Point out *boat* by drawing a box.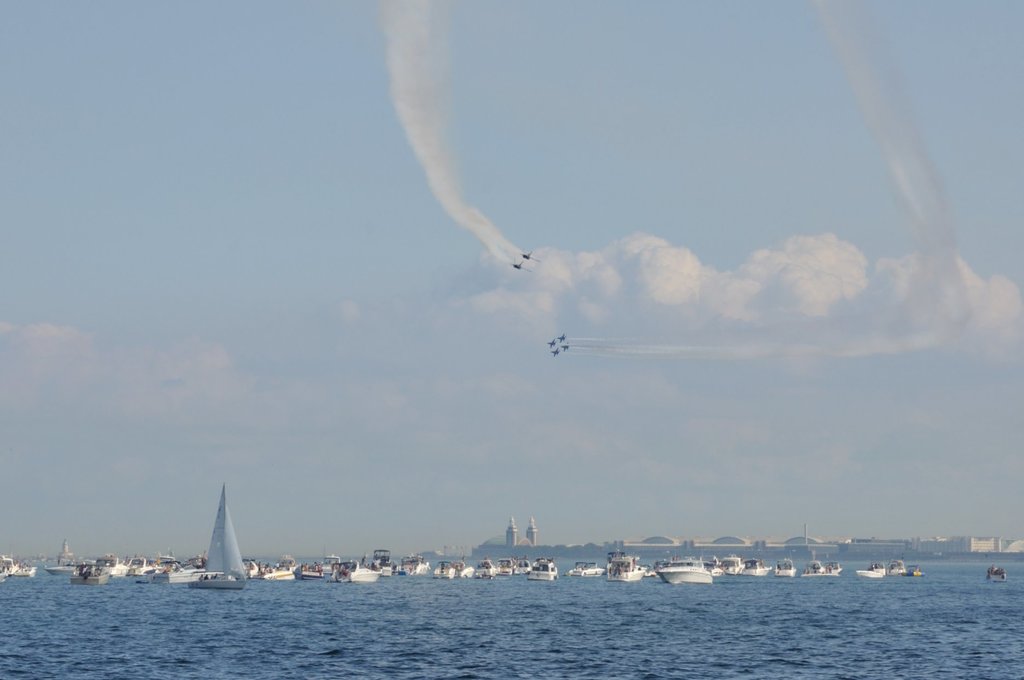
[x1=653, y1=553, x2=717, y2=586].
